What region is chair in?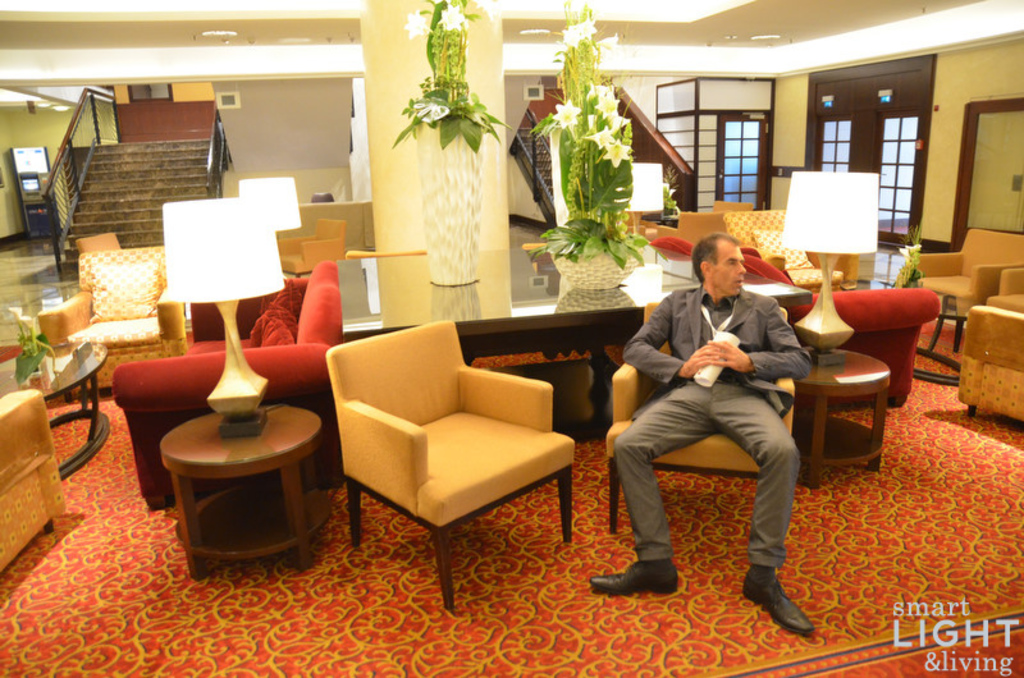
left=982, top=267, right=1023, bottom=311.
